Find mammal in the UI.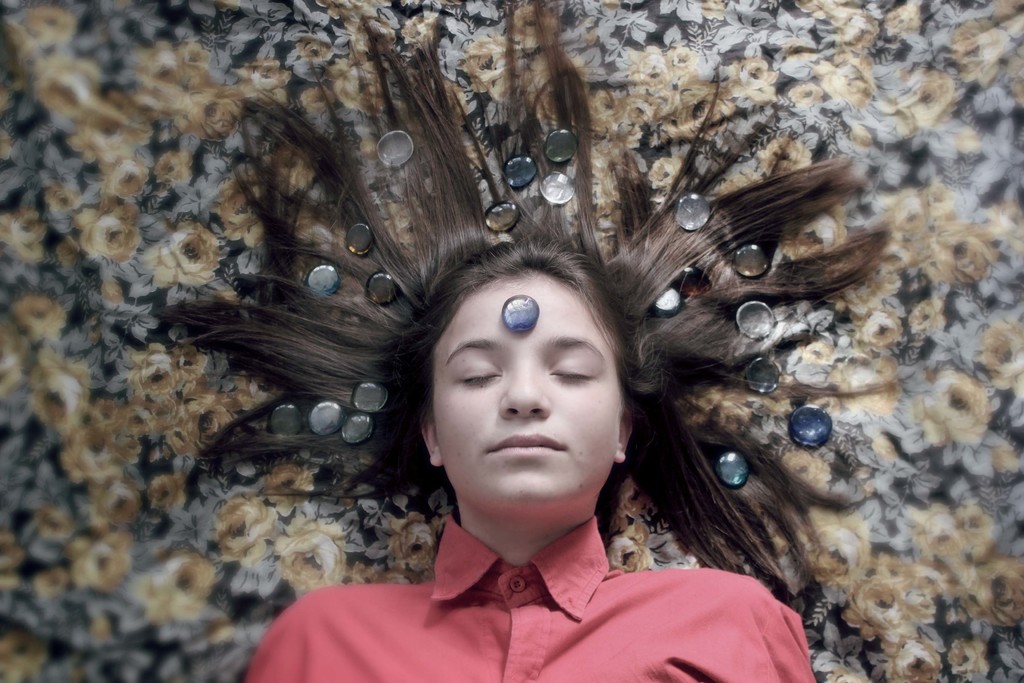
UI element at (left=167, top=0, right=888, bottom=682).
